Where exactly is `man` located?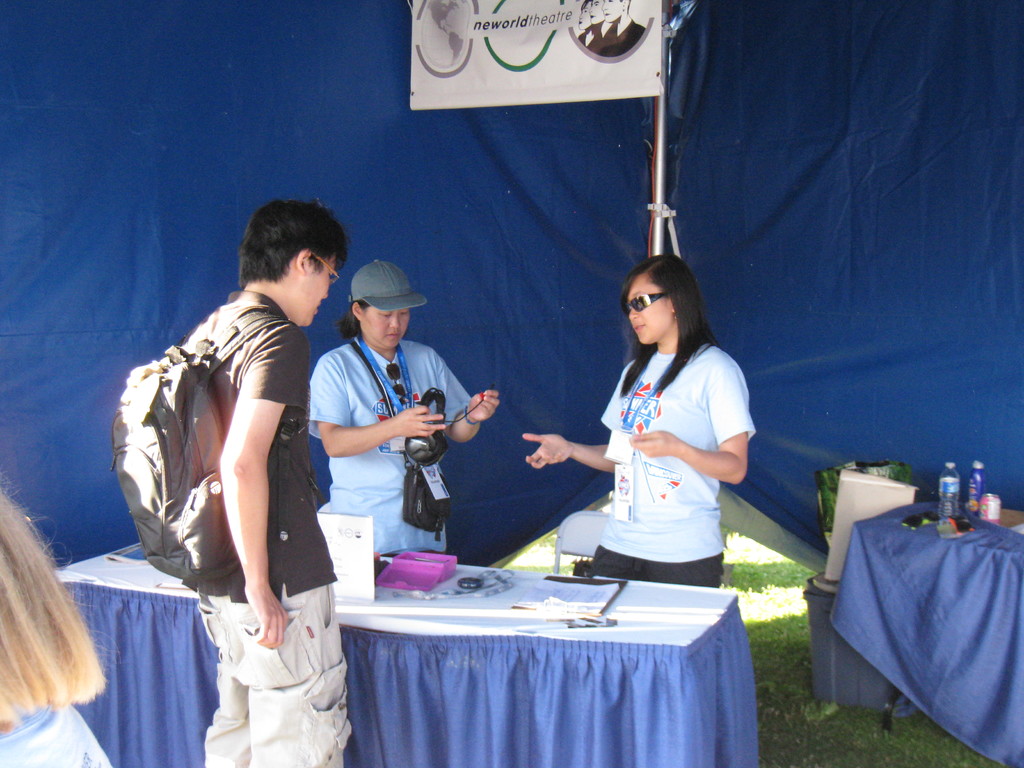
Its bounding box is left=113, top=200, right=353, bottom=767.
